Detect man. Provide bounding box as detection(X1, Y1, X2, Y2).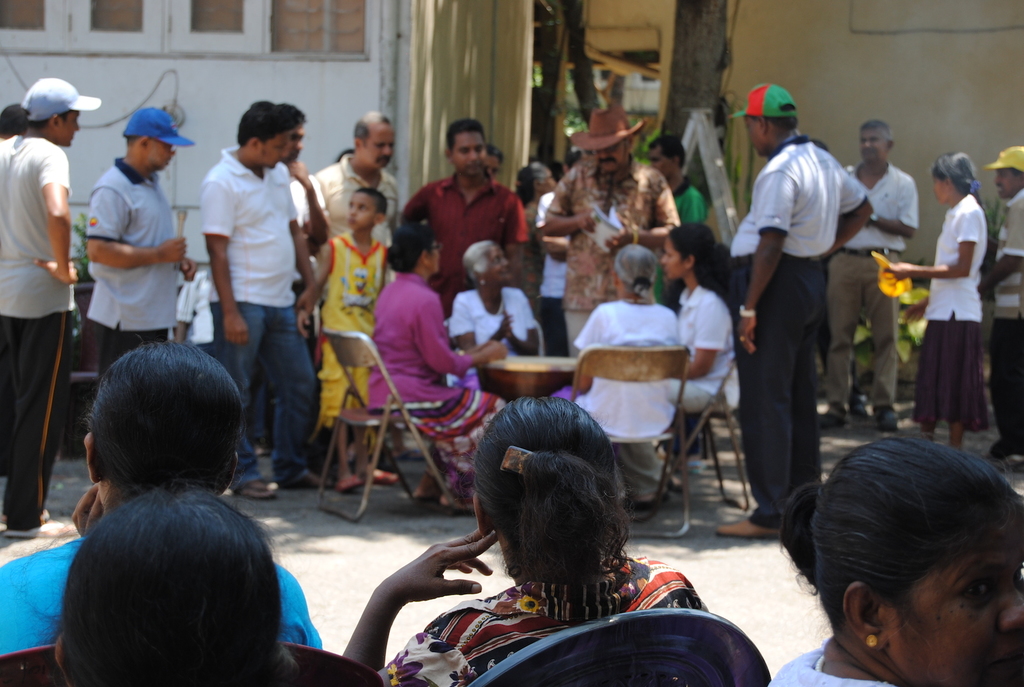
detection(206, 102, 318, 501).
